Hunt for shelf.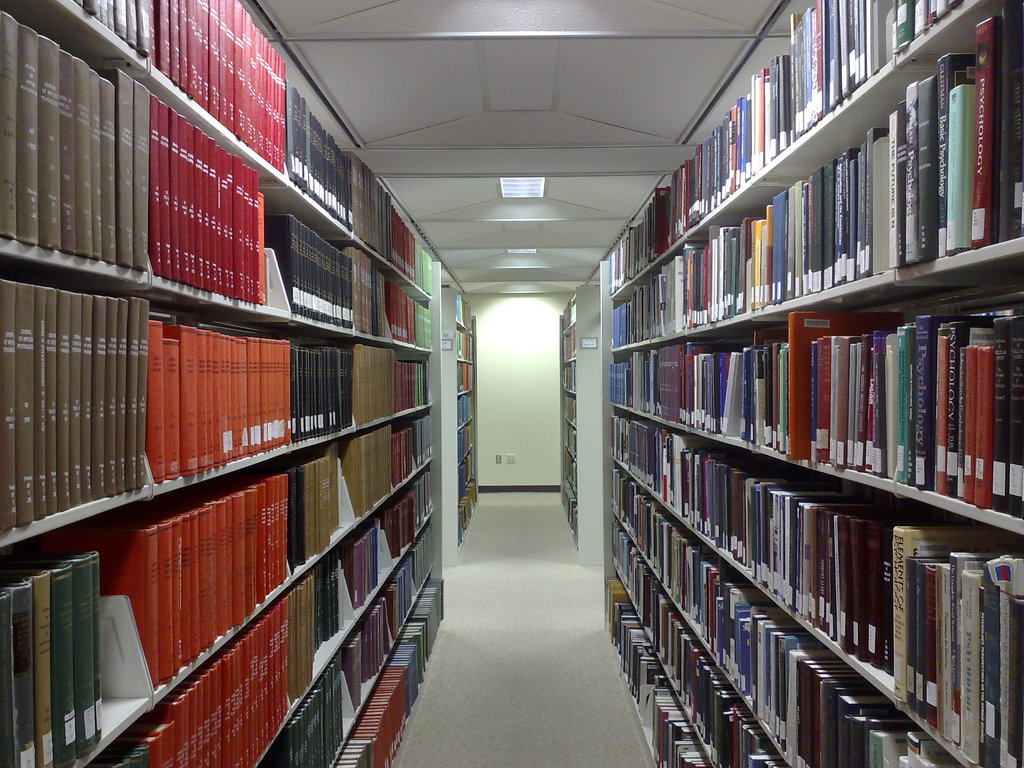
Hunted down at Rect(605, 560, 712, 766).
